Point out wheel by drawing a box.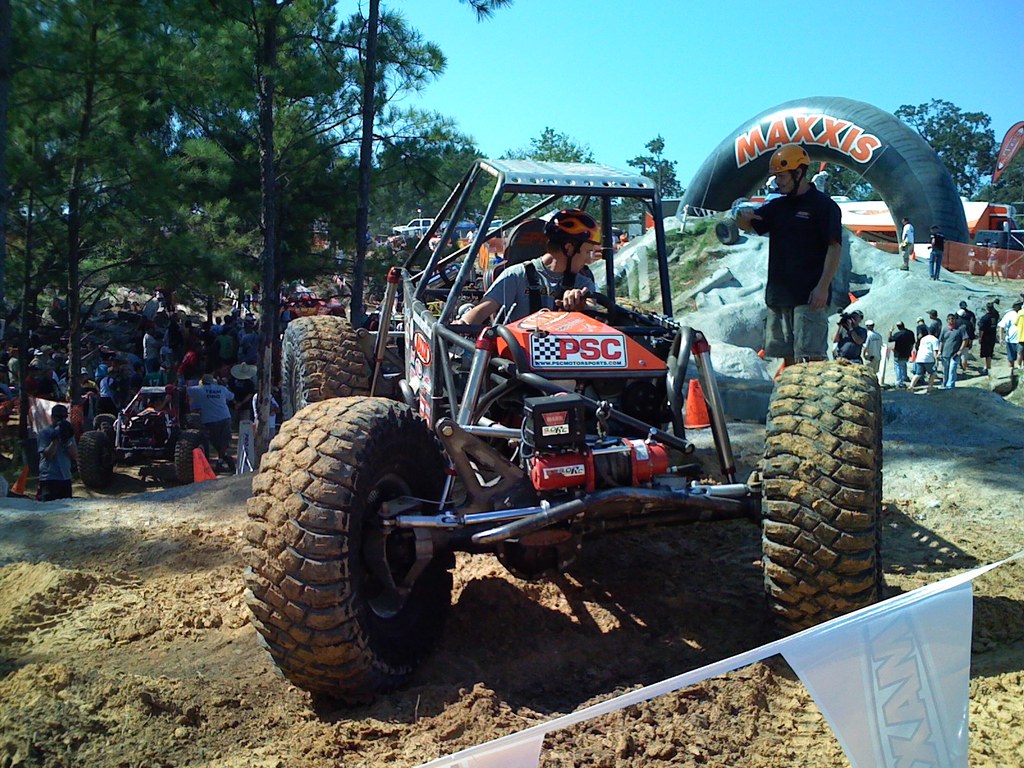
left=77, top=426, right=118, bottom=488.
